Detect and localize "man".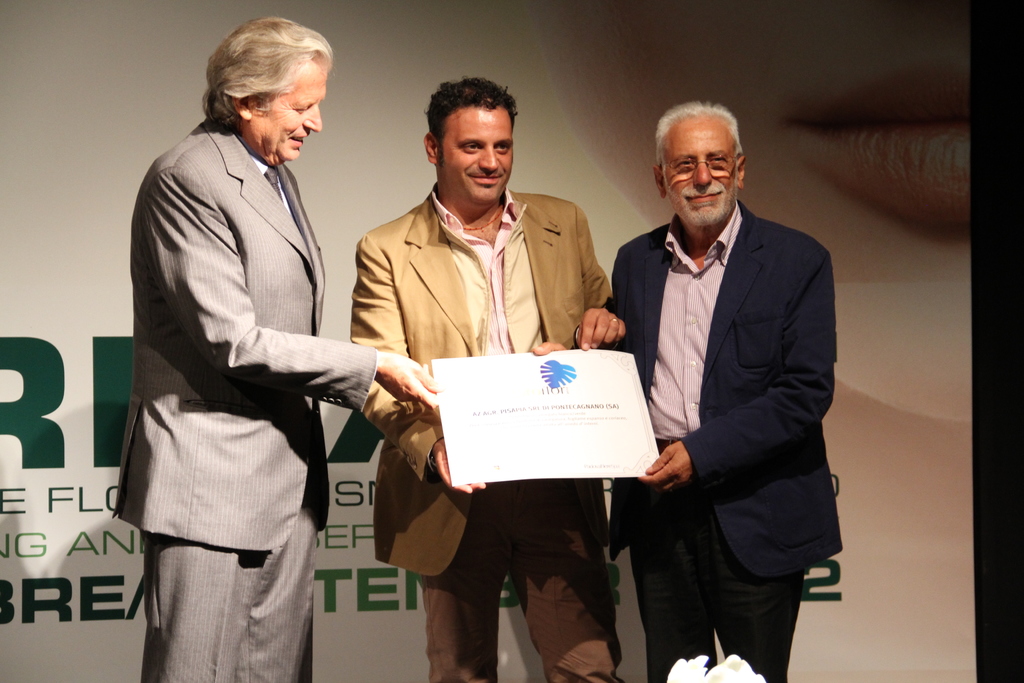
Localized at x1=120 y1=6 x2=411 y2=676.
